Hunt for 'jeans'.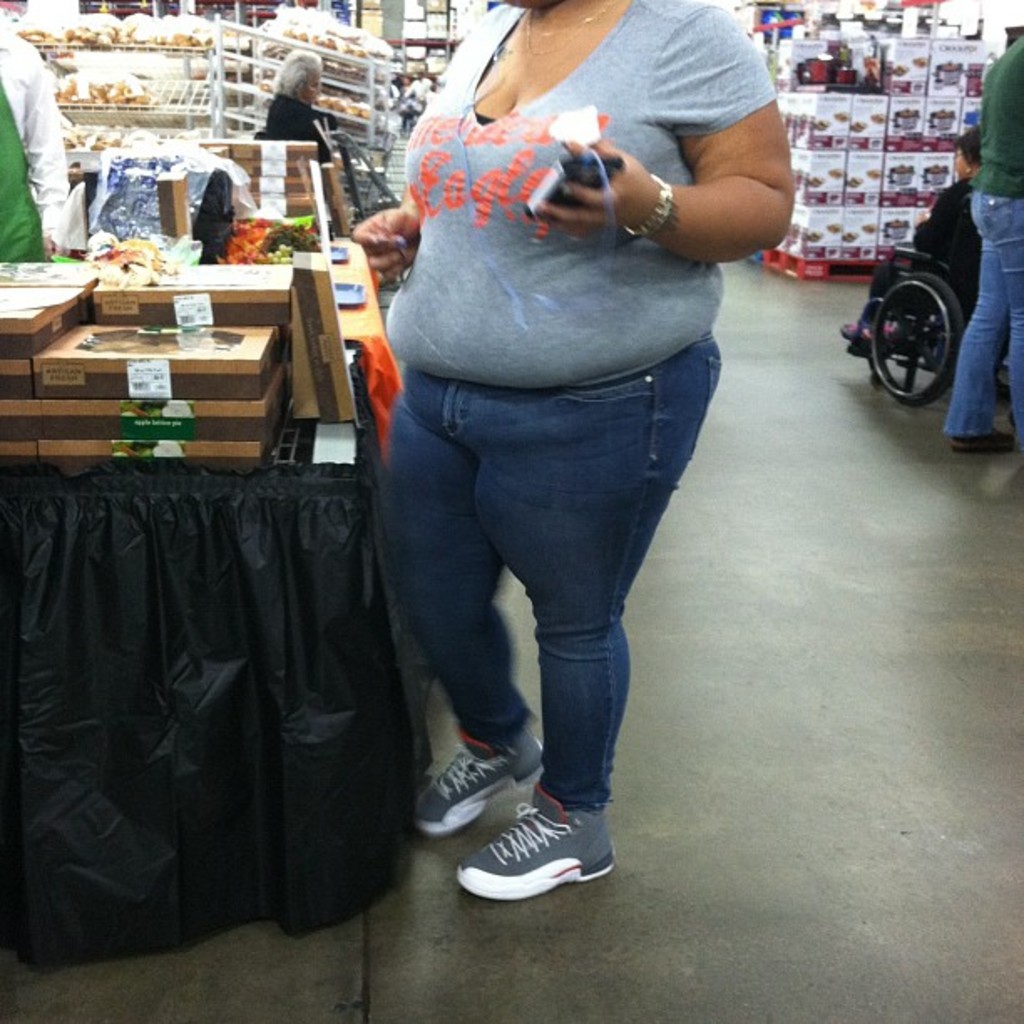
Hunted down at pyautogui.locateOnScreen(383, 326, 723, 810).
